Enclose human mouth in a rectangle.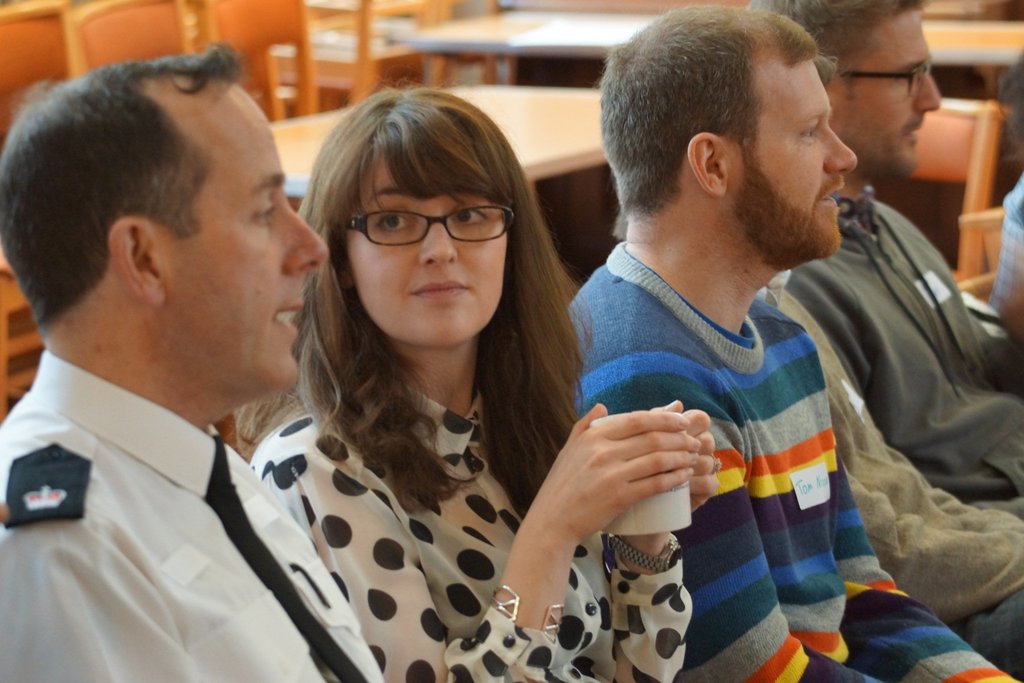
<box>269,283,300,339</box>.
